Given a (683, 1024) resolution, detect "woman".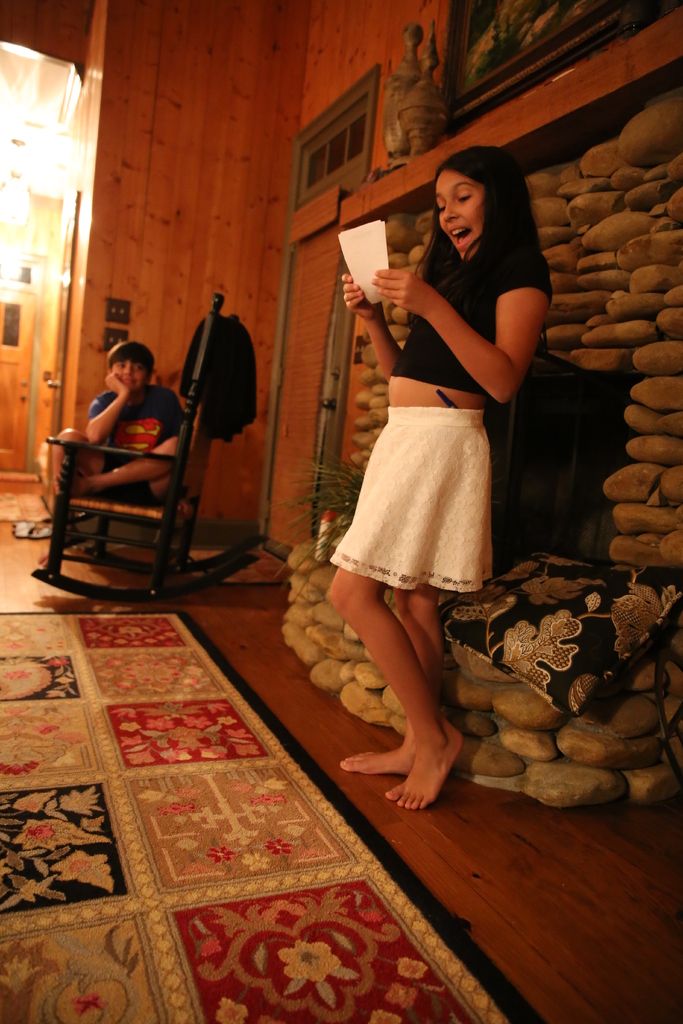
Rect(306, 127, 523, 738).
